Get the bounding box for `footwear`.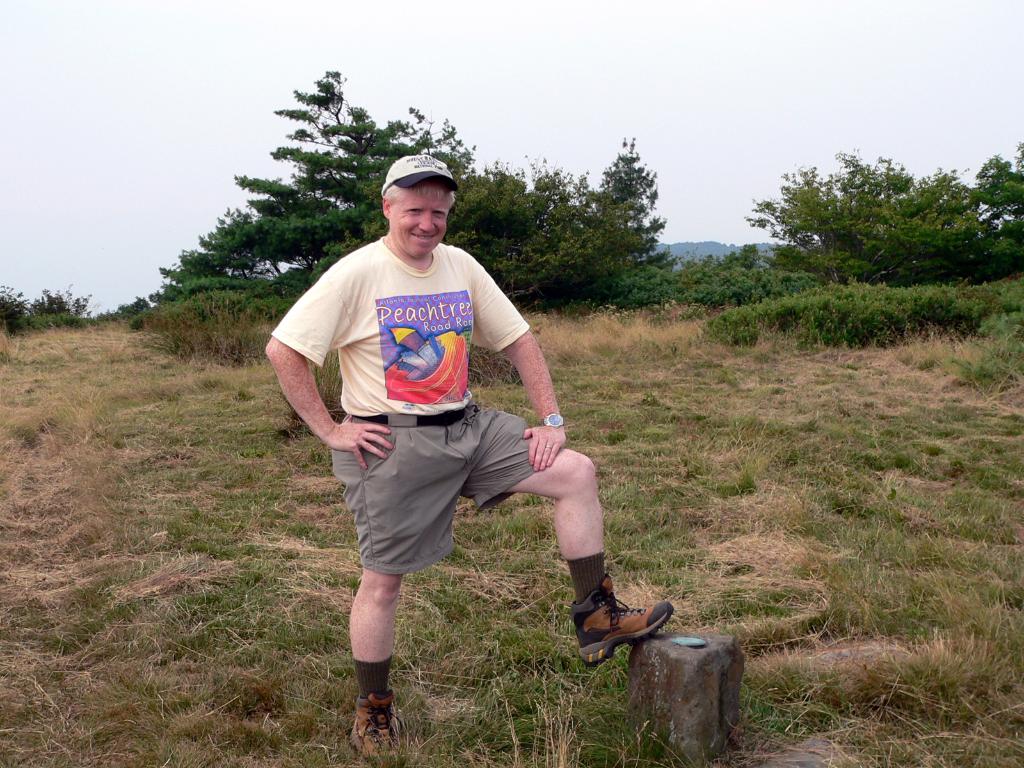
349, 693, 404, 767.
